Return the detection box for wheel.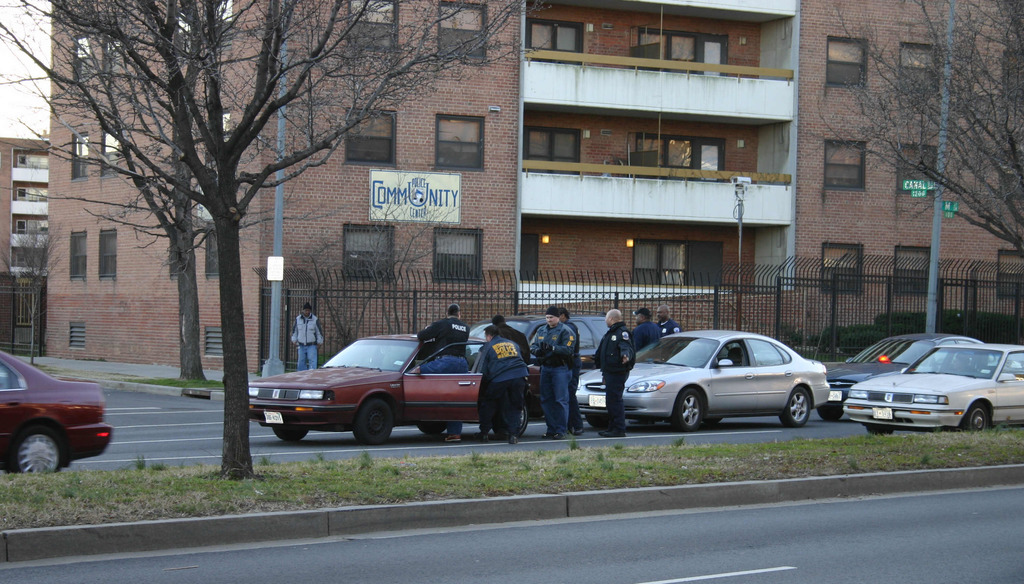
6 420 66 488.
